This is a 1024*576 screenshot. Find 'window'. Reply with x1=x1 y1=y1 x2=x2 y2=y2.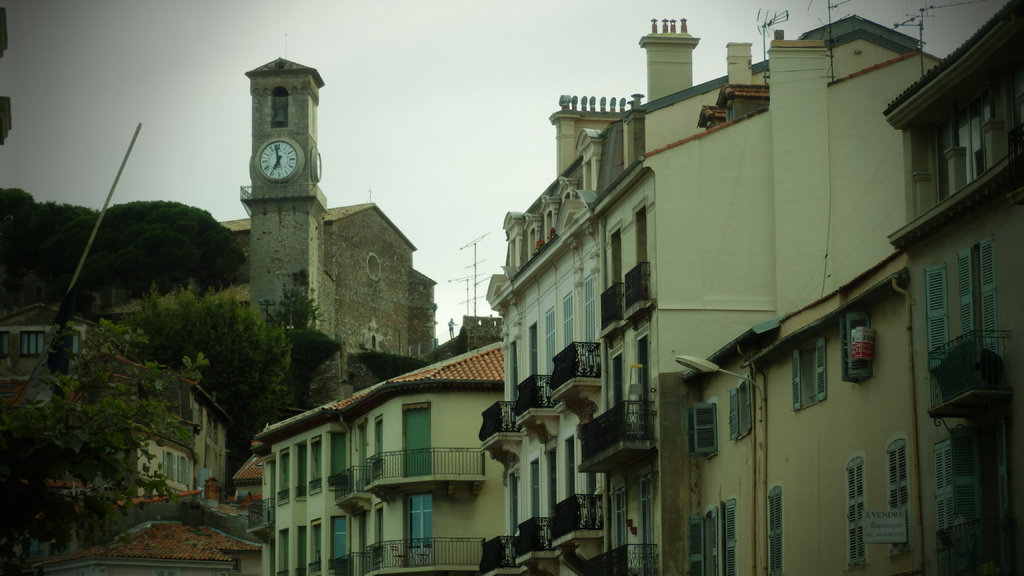
x1=686 y1=402 x2=720 y2=461.
